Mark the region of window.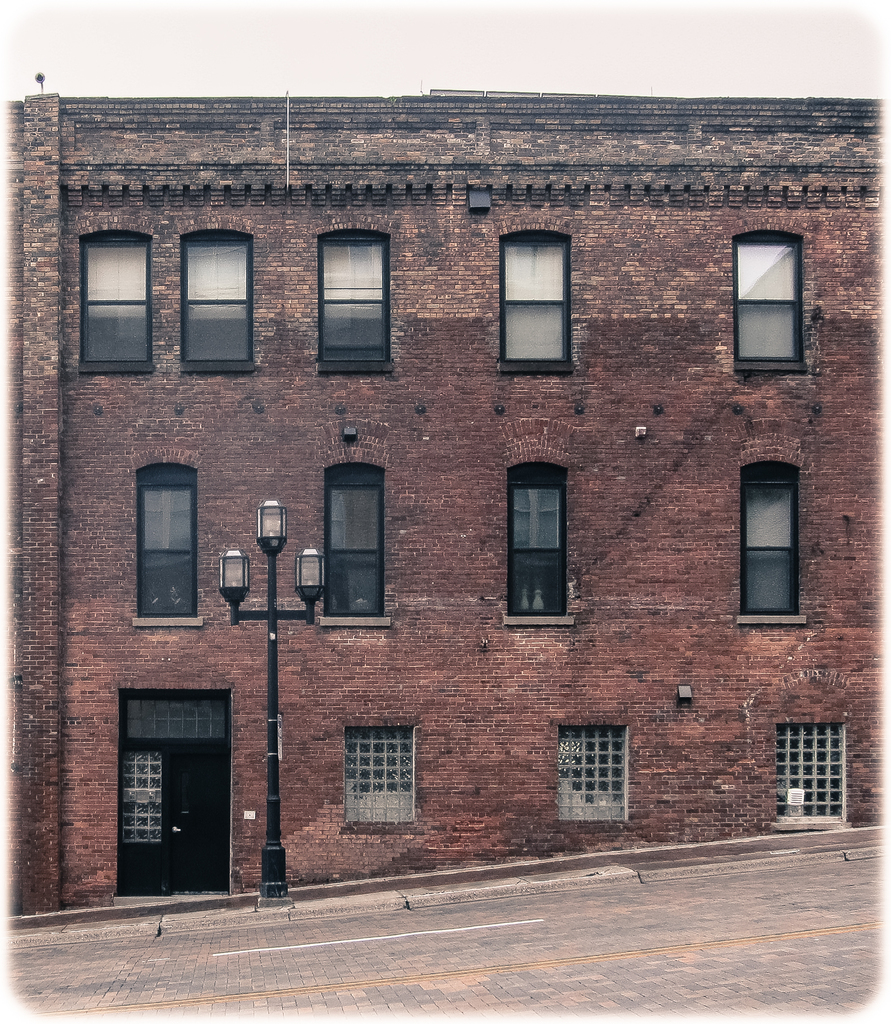
Region: <bbox>741, 465, 802, 629</bbox>.
